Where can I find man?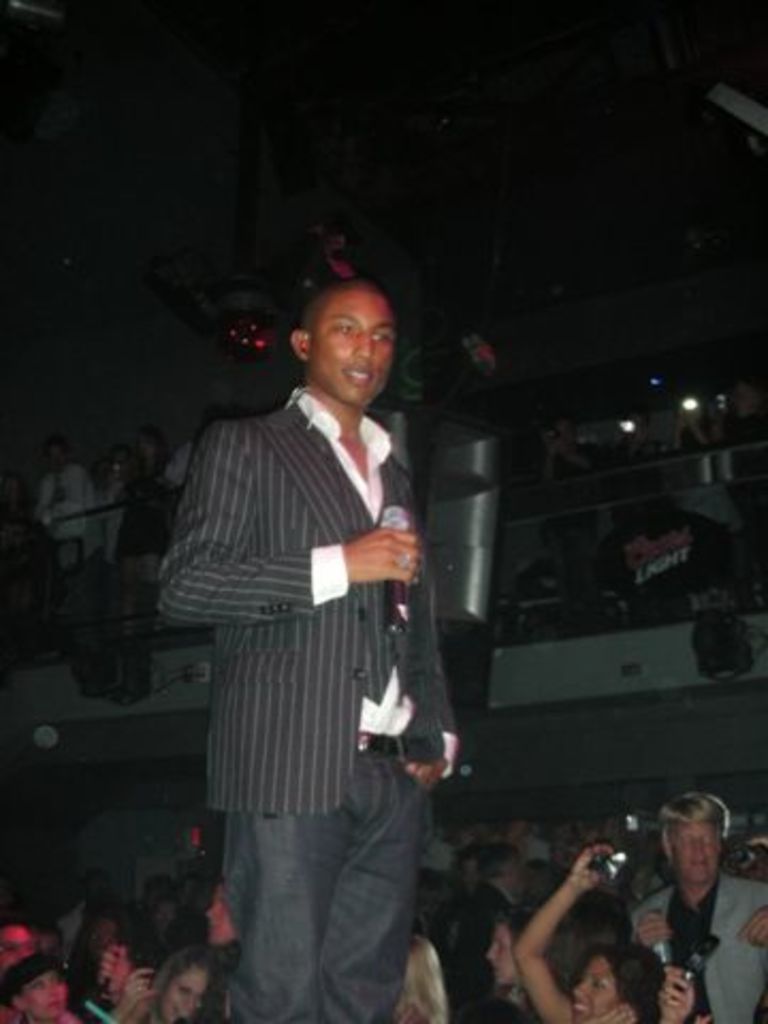
You can find it at [34,433,94,563].
